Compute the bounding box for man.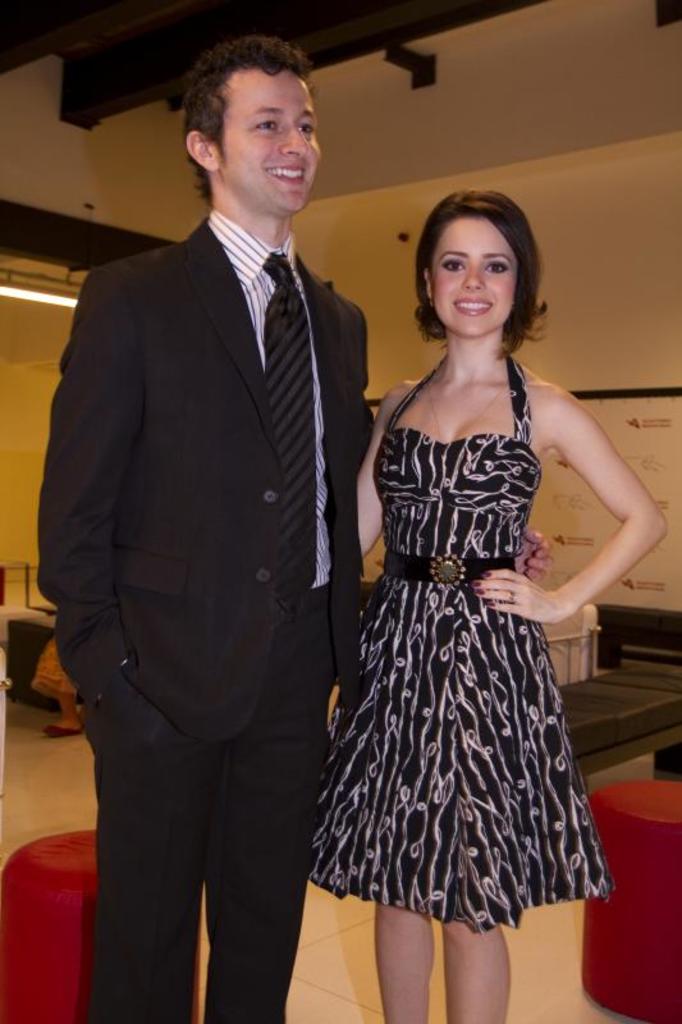
x1=31, y1=9, x2=398, y2=1005.
